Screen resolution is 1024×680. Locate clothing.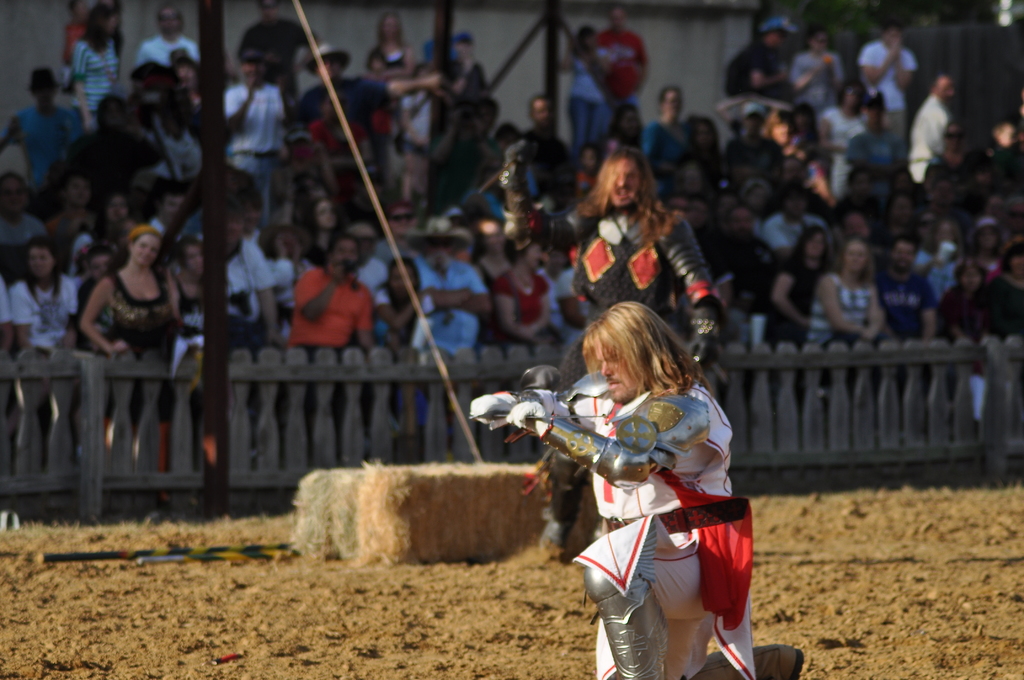
detection(763, 249, 819, 363).
